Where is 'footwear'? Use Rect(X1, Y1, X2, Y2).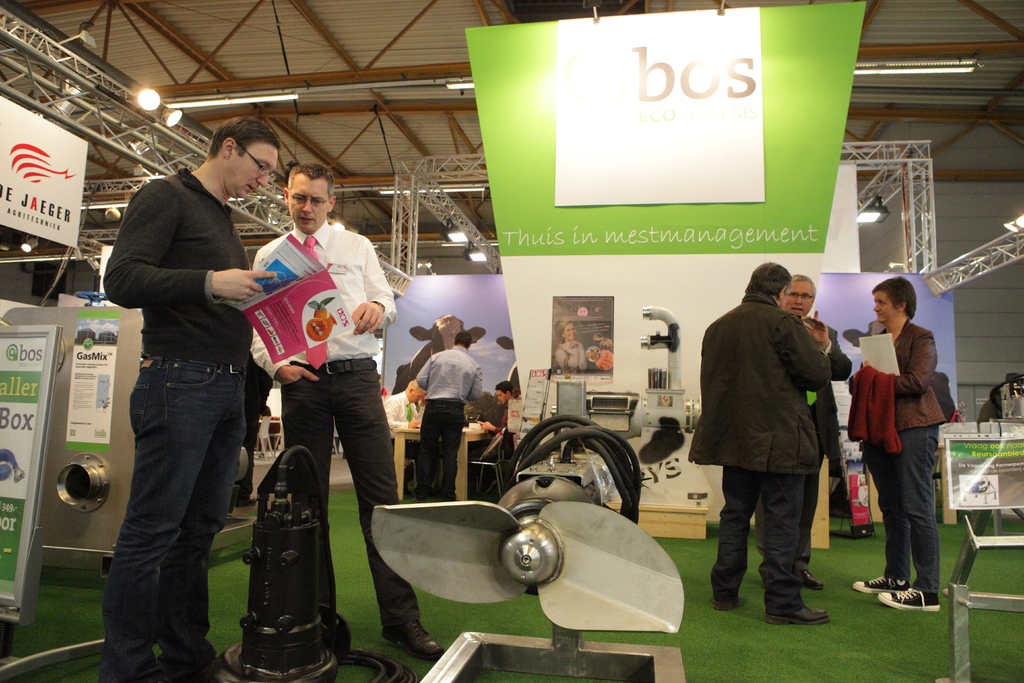
Rect(386, 621, 444, 661).
